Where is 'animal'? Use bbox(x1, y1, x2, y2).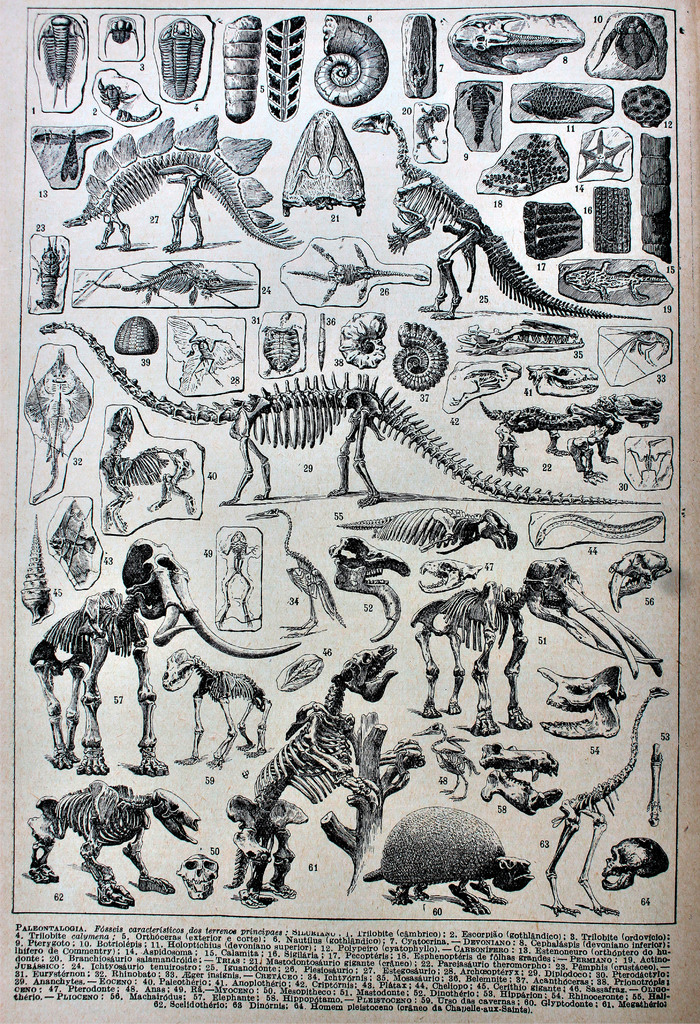
bbox(360, 807, 535, 919).
